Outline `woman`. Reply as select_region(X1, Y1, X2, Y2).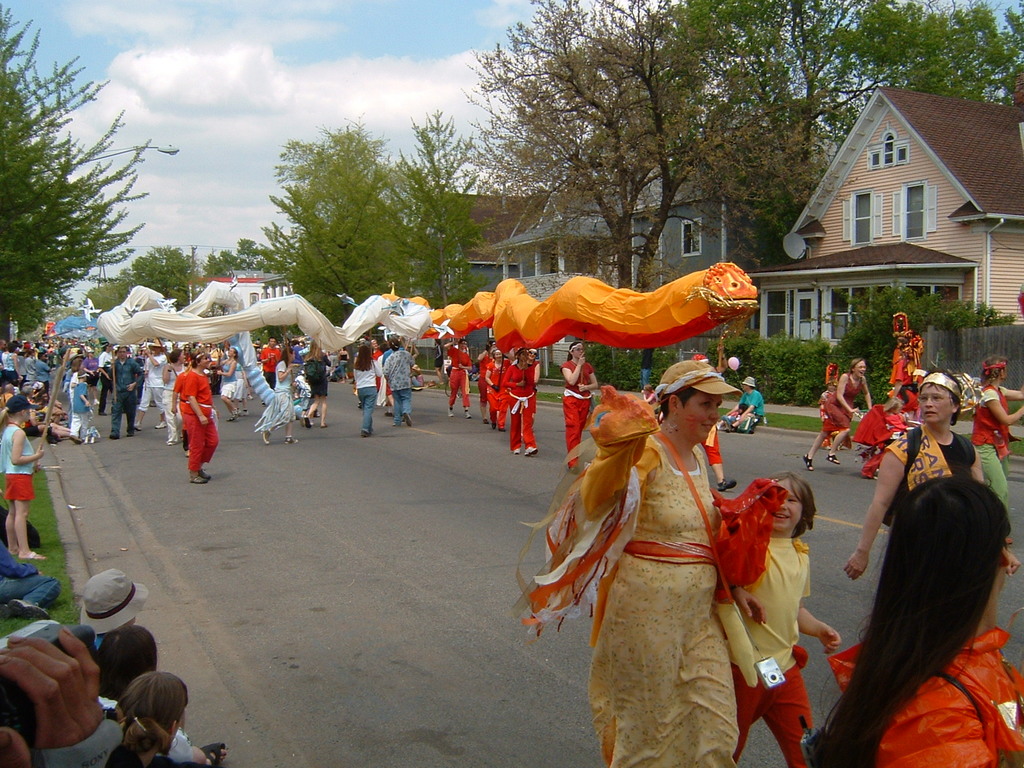
select_region(219, 344, 236, 417).
